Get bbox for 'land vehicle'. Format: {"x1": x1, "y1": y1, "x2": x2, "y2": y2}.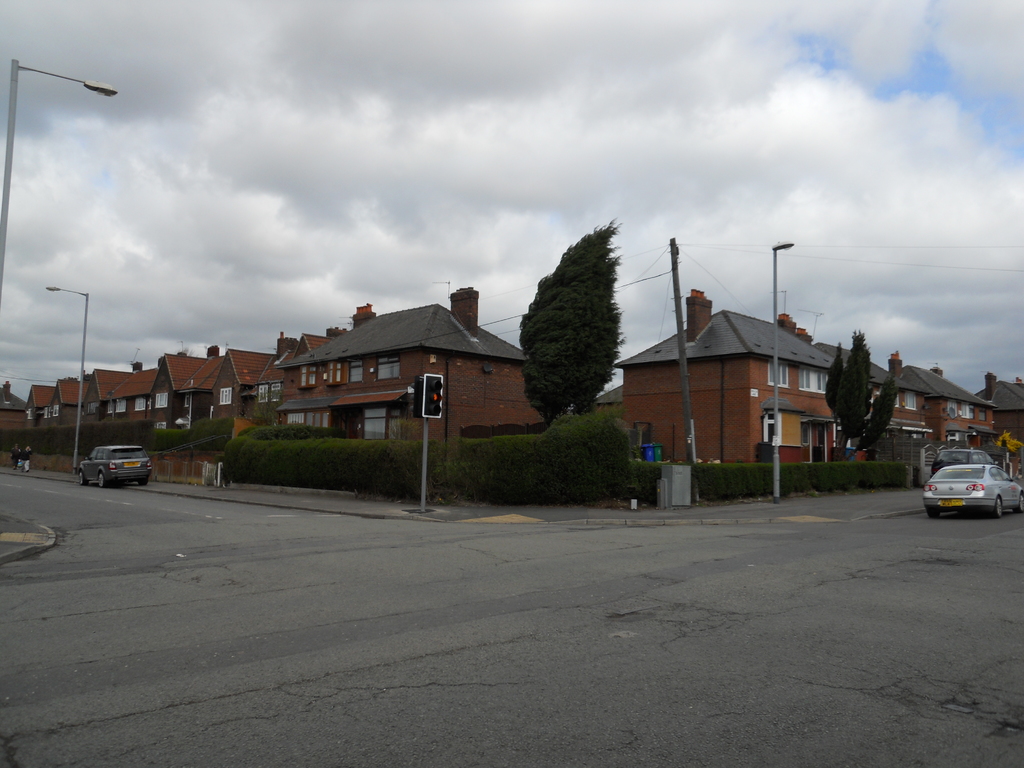
{"x1": 79, "y1": 445, "x2": 152, "y2": 489}.
